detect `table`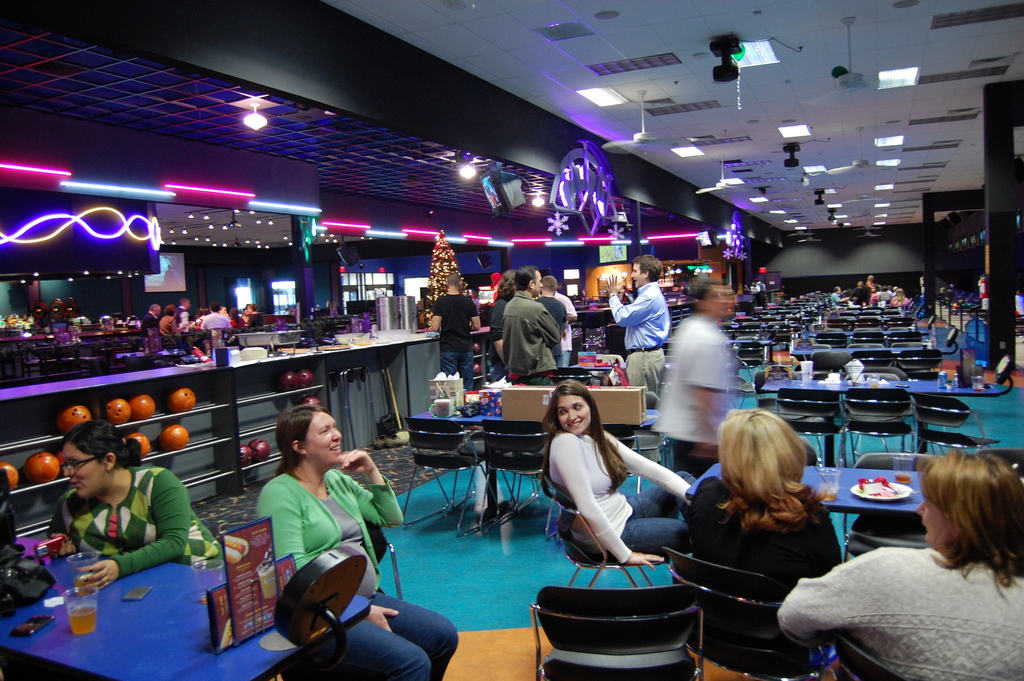
404/406/664/520
